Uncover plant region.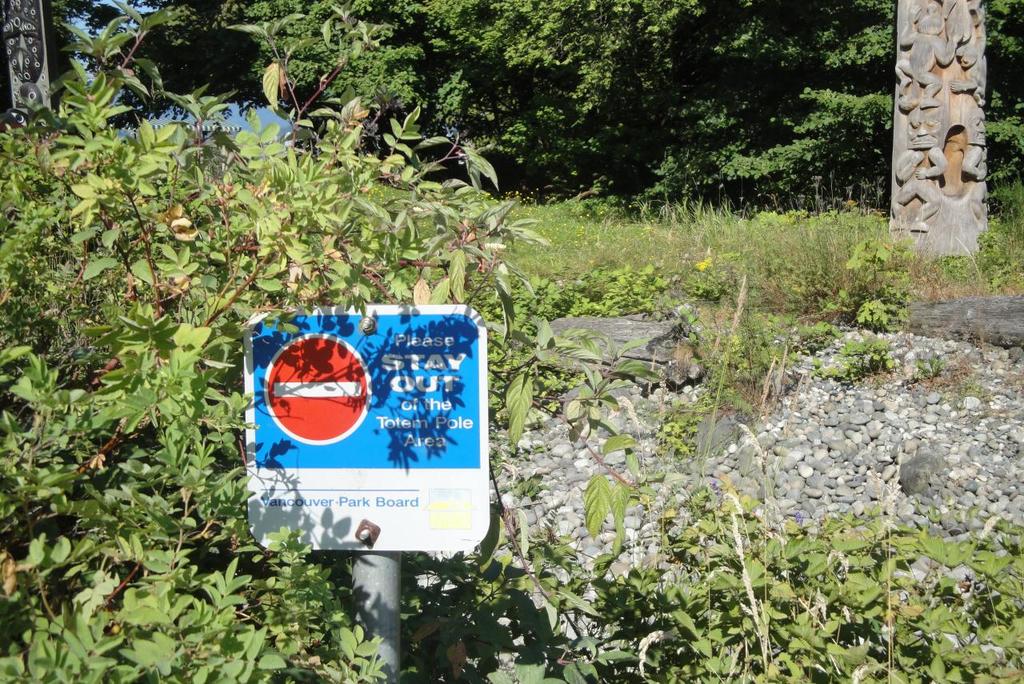
Uncovered: (x1=493, y1=181, x2=1023, y2=352).
